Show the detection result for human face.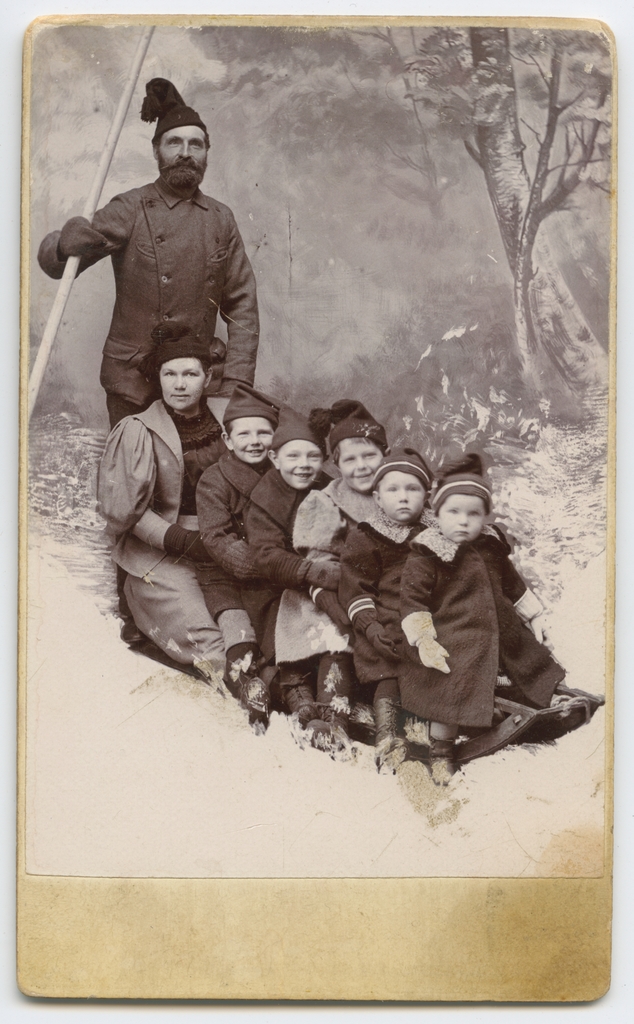
Rect(443, 494, 484, 547).
